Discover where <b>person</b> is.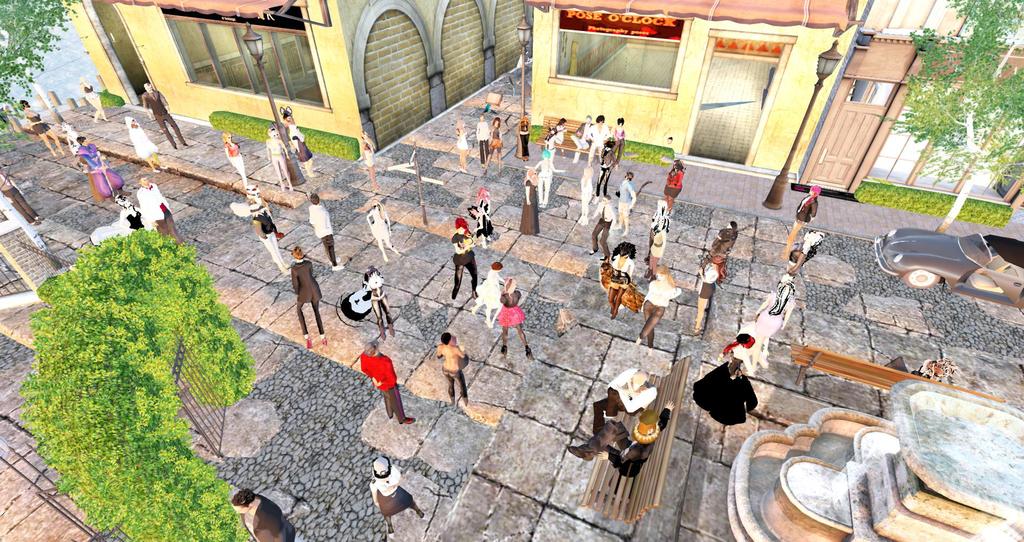
Discovered at 635,260,680,357.
